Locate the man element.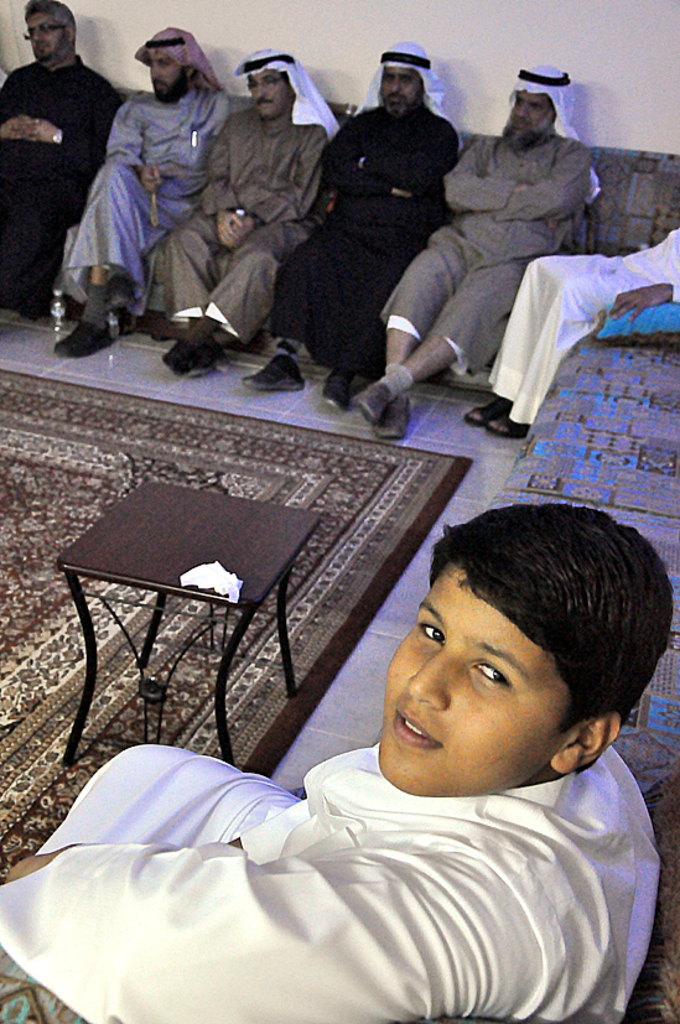
Element bbox: crop(240, 37, 466, 411).
